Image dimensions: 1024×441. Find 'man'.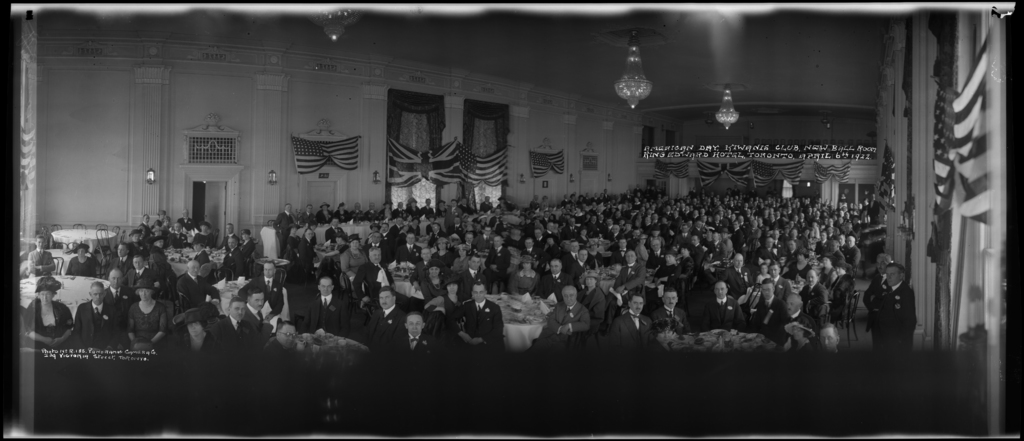
(x1=454, y1=252, x2=488, y2=303).
